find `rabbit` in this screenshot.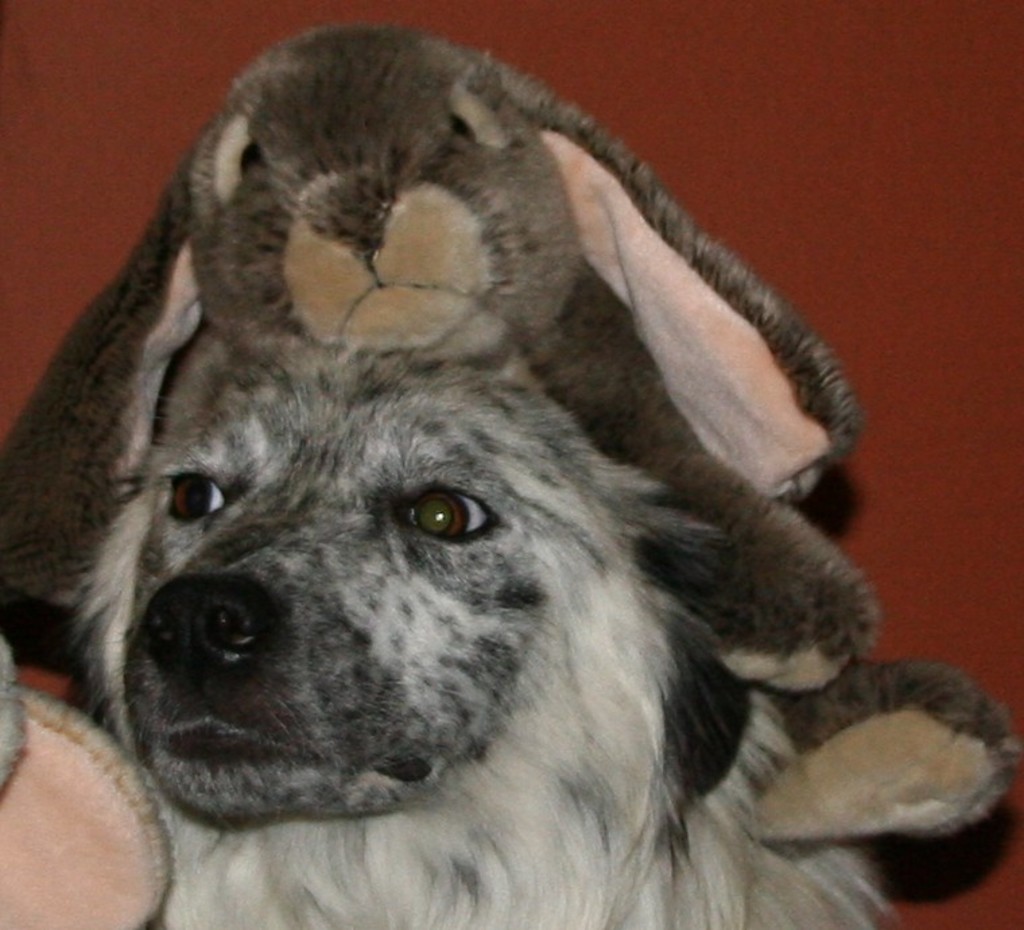
The bounding box for `rabbit` is locate(0, 24, 1005, 837).
